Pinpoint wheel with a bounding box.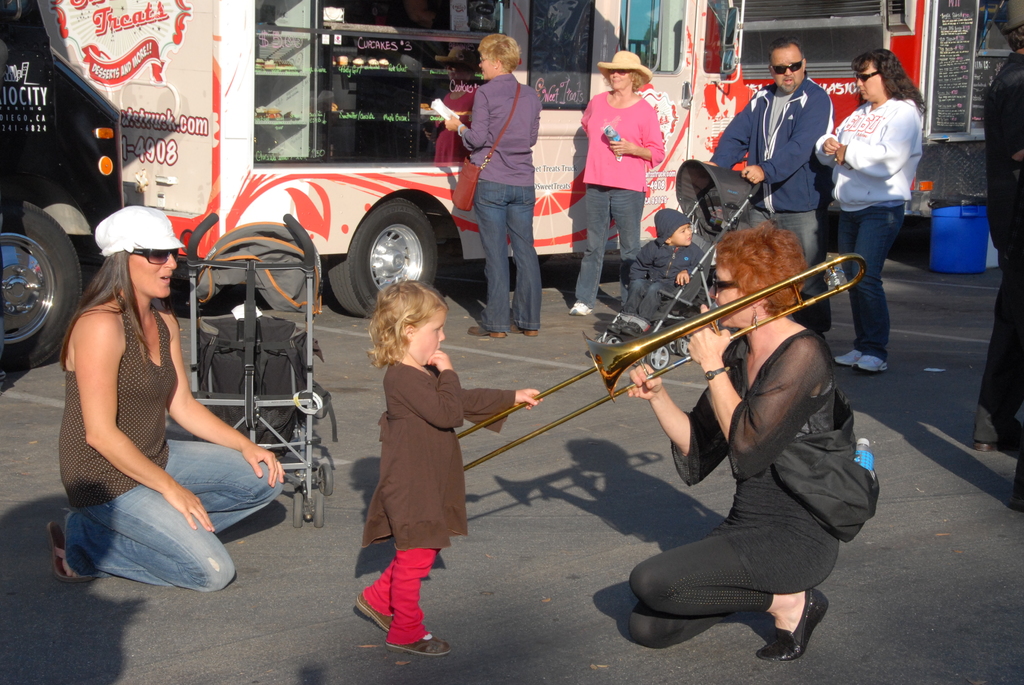
(left=314, top=496, right=324, bottom=527).
